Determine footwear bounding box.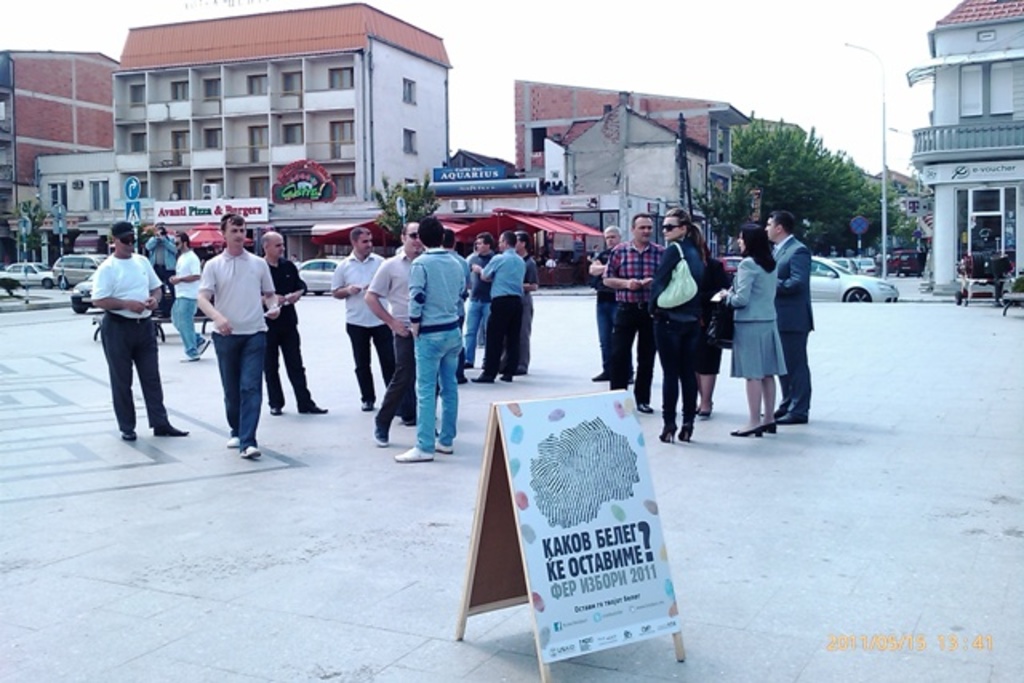
Determined: select_region(299, 405, 330, 416).
